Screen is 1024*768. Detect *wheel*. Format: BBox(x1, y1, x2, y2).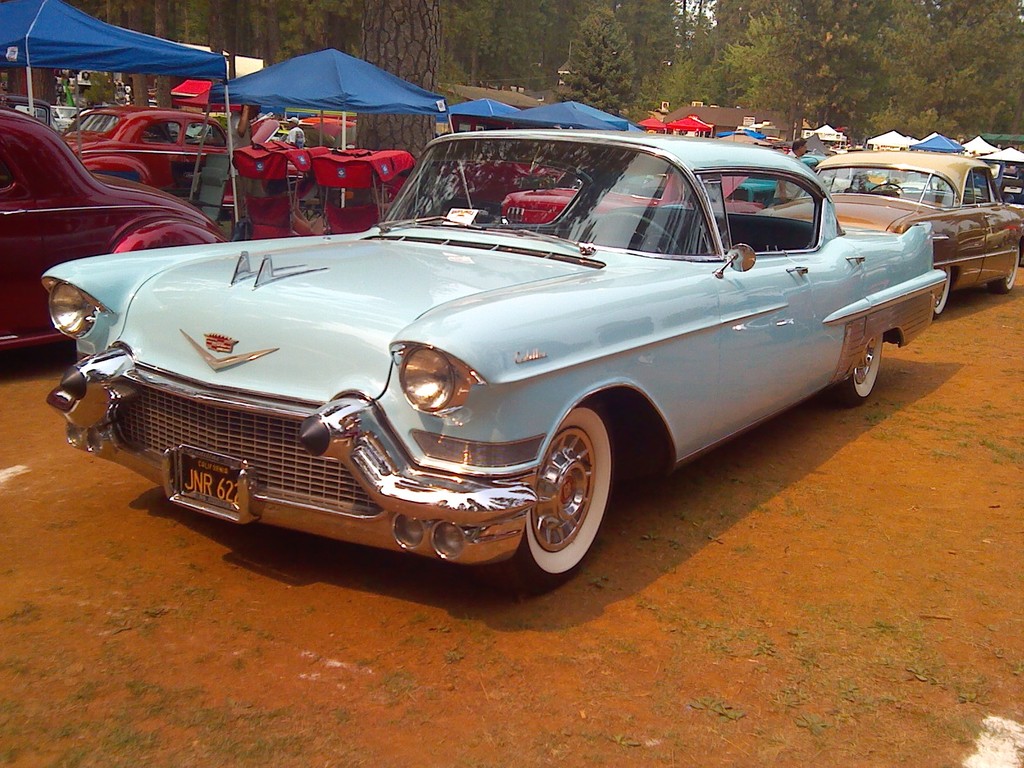
BBox(868, 182, 906, 196).
